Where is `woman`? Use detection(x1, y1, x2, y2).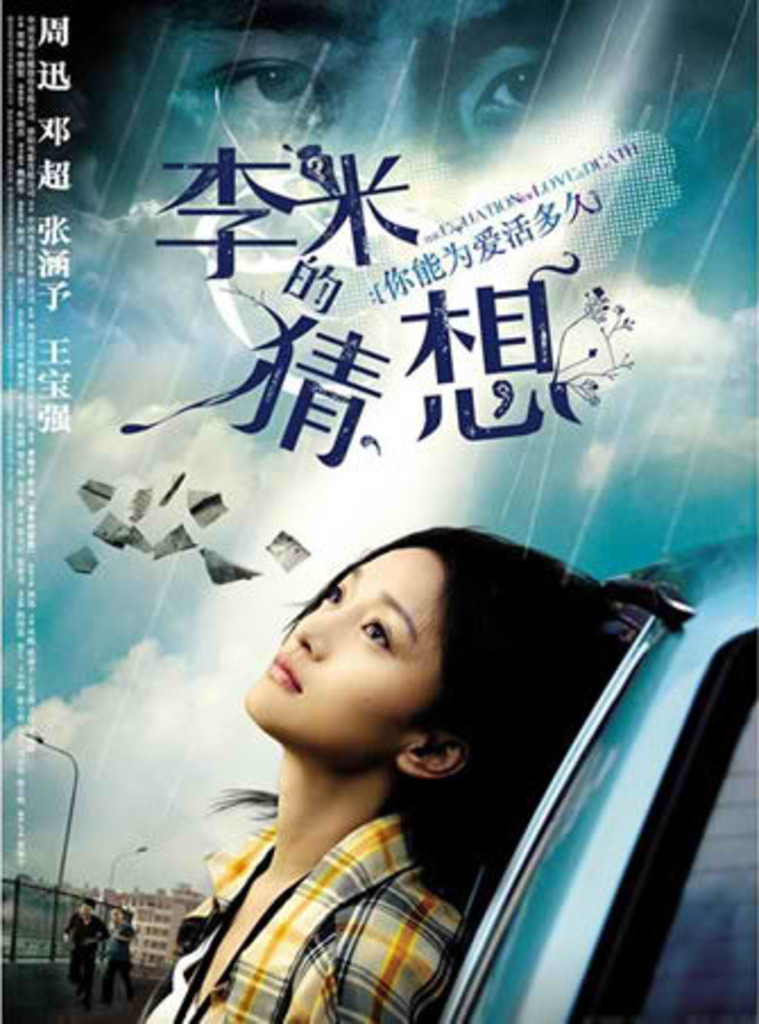
detection(136, 523, 650, 1022).
